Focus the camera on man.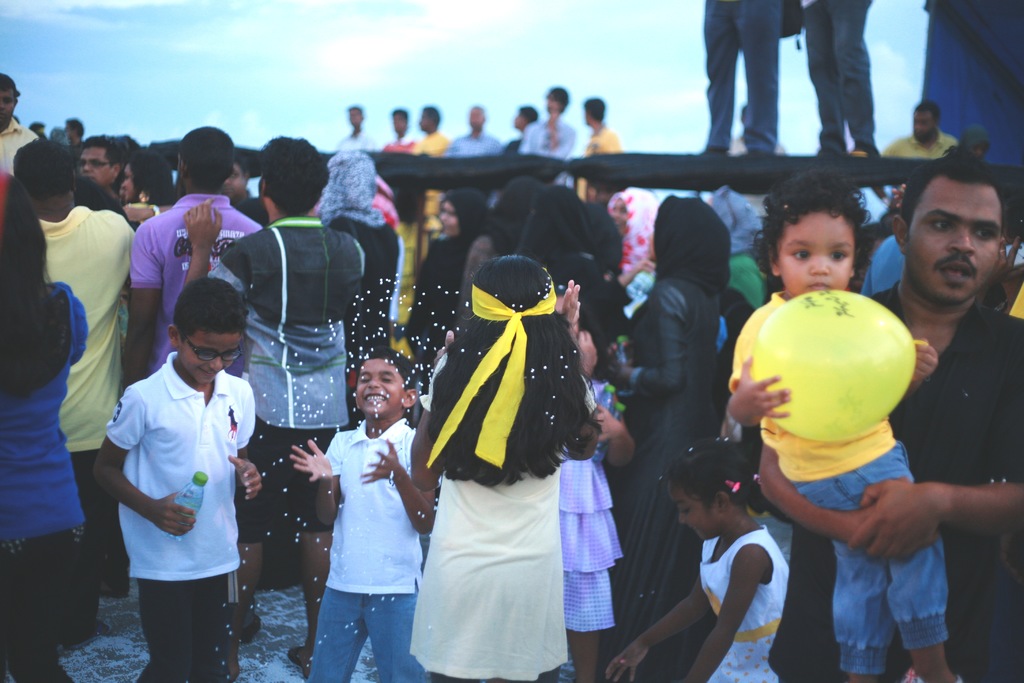
Focus region: pyautogui.locateOnScreen(386, 103, 426, 152).
